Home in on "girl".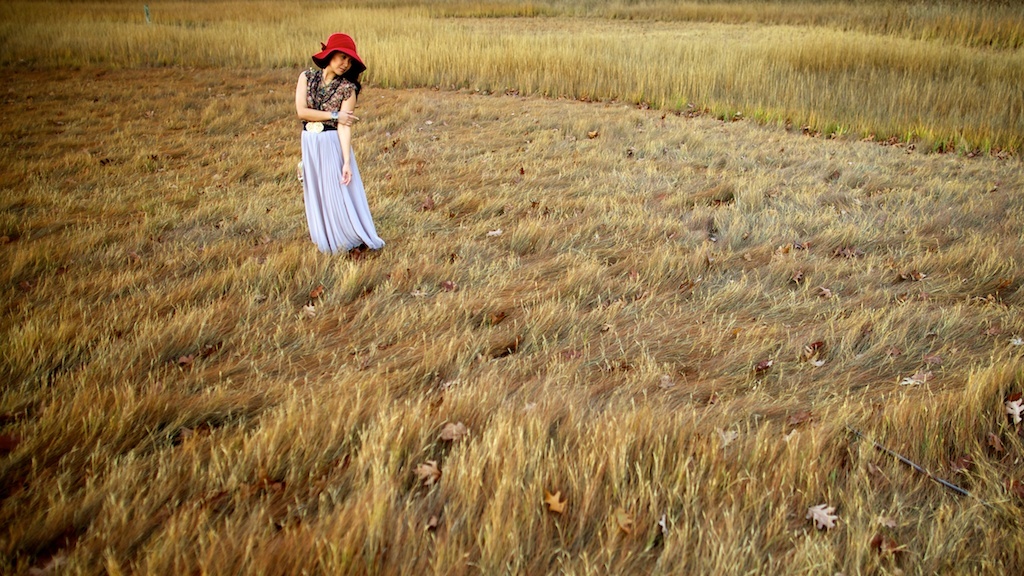
Homed in at left=291, top=31, right=387, bottom=251.
